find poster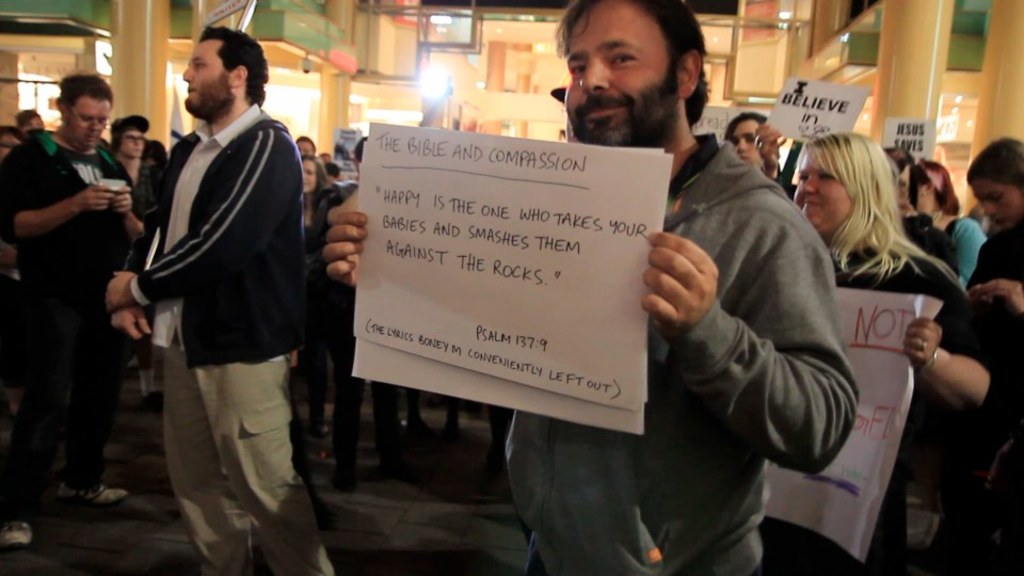
bbox(764, 73, 870, 135)
